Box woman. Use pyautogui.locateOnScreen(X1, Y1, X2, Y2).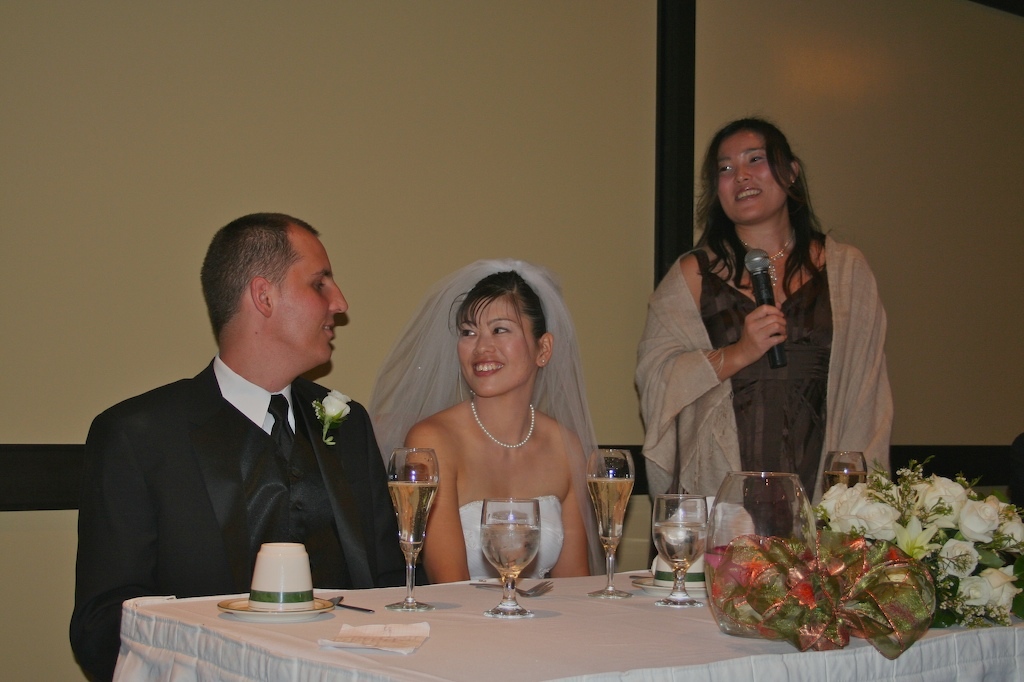
pyautogui.locateOnScreen(386, 286, 602, 622).
